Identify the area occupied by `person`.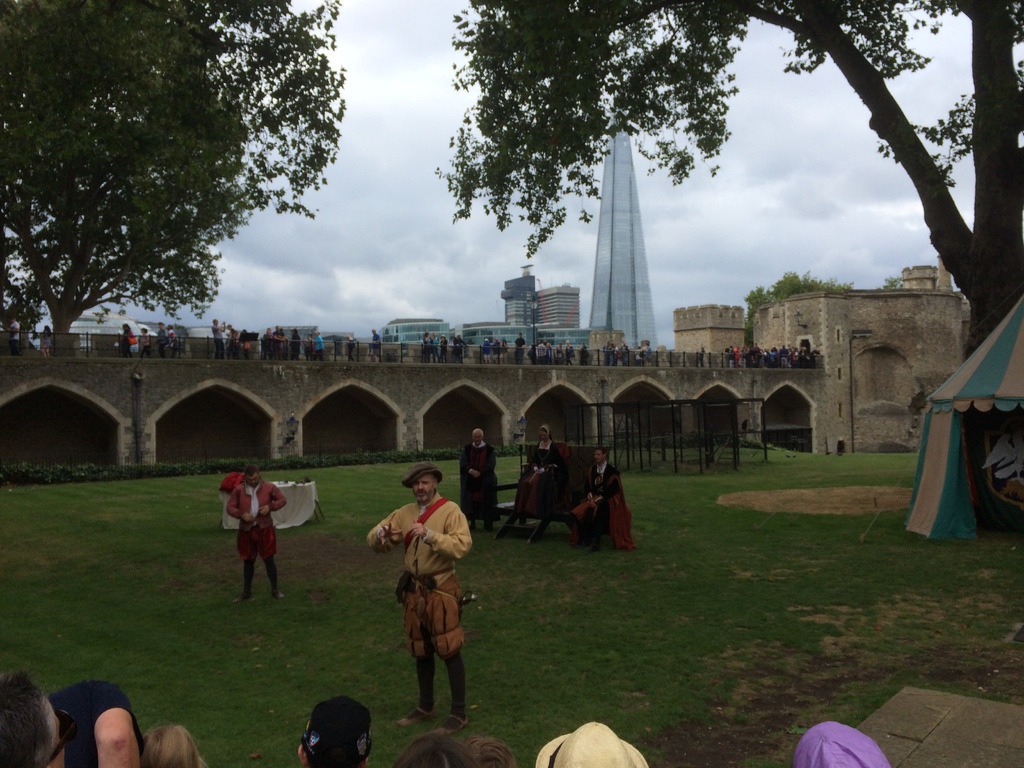
Area: {"x1": 0, "y1": 672, "x2": 143, "y2": 767}.
